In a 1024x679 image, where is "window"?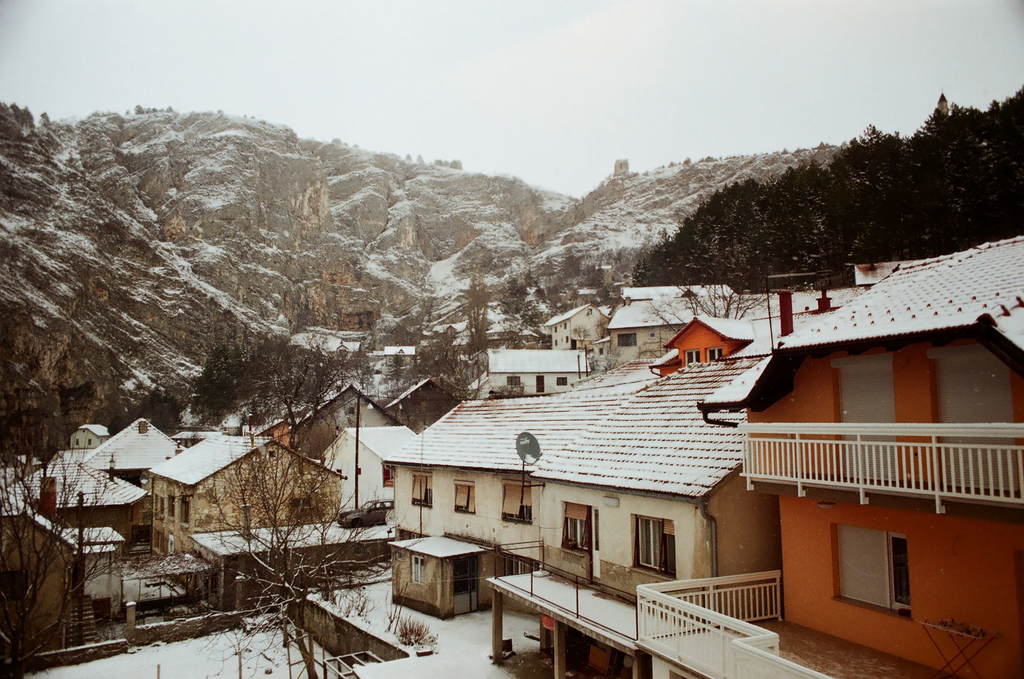
select_region(536, 375, 547, 395).
